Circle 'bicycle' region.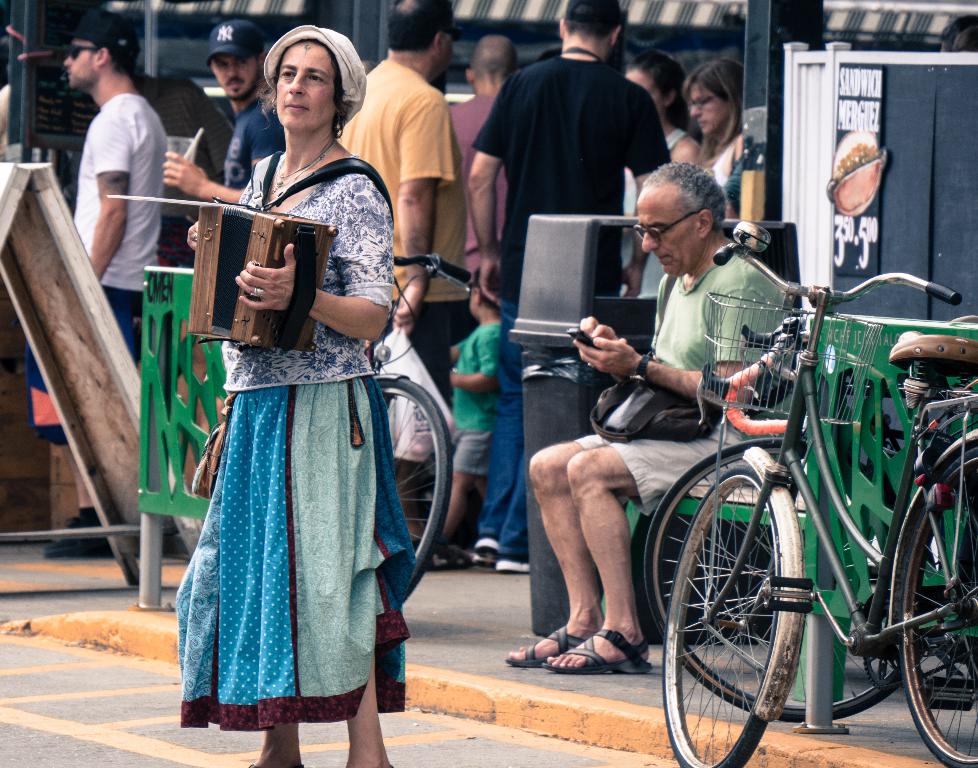
Region: Rect(369, 252, 474, 607).
